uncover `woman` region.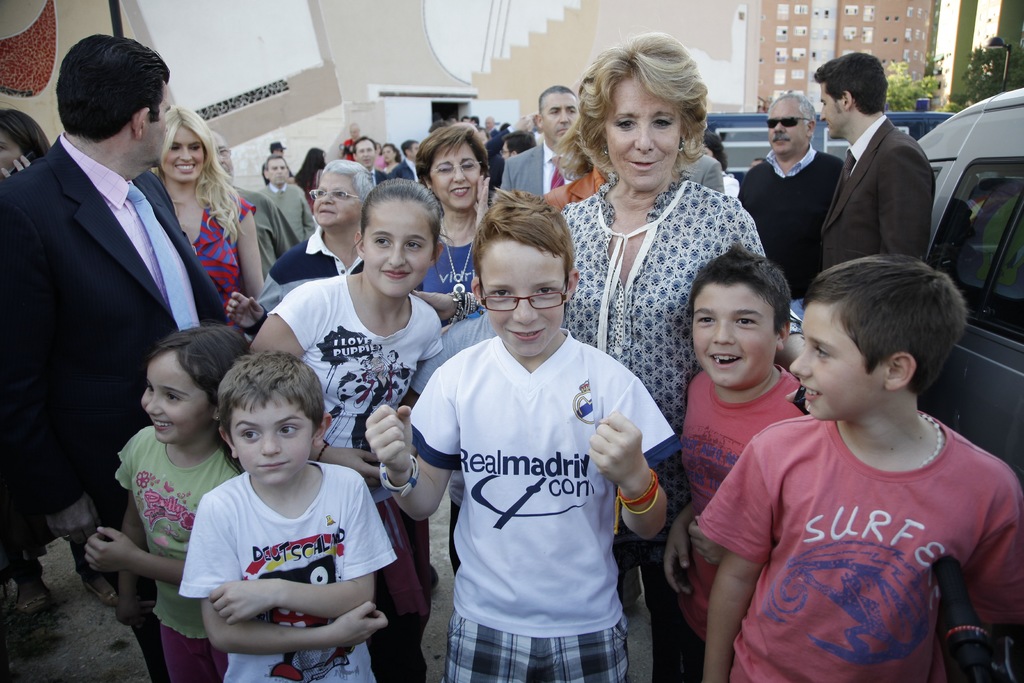
Uncovered: [left=416, top=126, right=497, bottom=588].
